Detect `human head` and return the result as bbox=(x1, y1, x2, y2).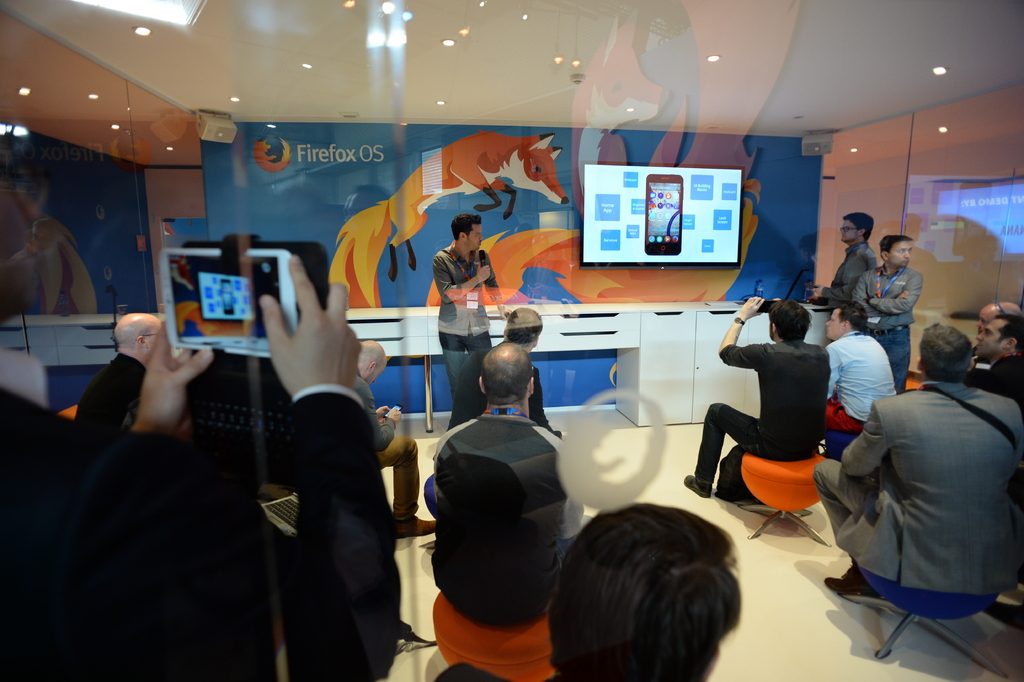
bbox=(770, 299, 811, 340).
